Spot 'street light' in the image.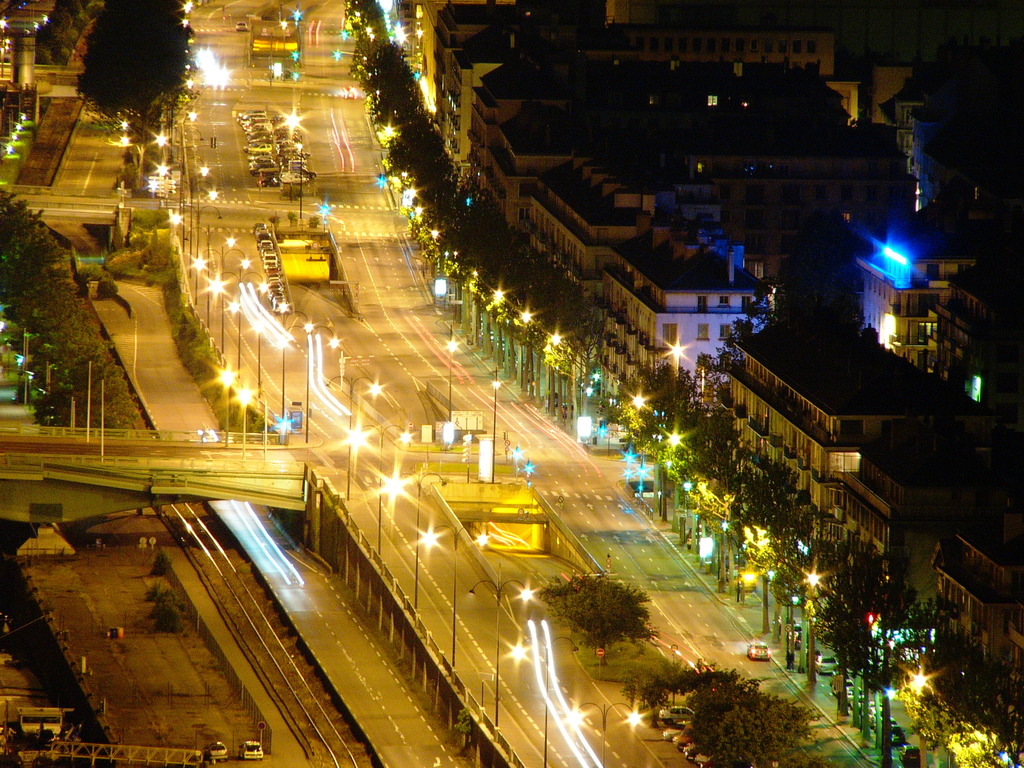
'street light' found at select_region(509, 633, 580, 767).
